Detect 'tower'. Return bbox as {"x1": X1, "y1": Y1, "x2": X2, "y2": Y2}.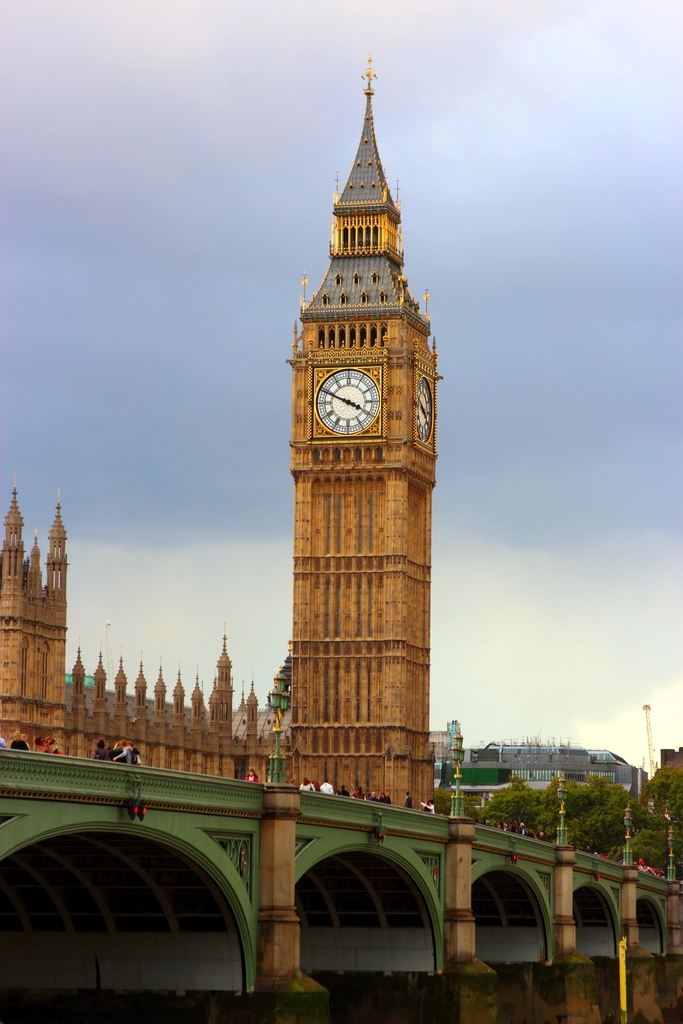
{"x1": 173, "y1": 669, "x2": 192, "y2": 720}.
